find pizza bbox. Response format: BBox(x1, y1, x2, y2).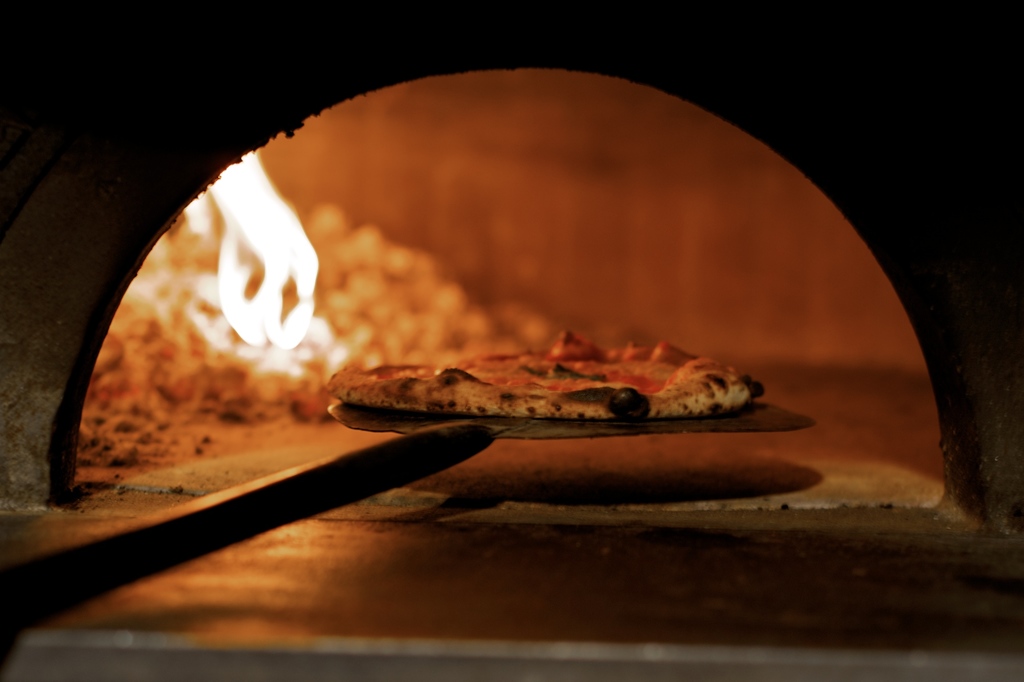
BBox(324, 325, 758, 418).
